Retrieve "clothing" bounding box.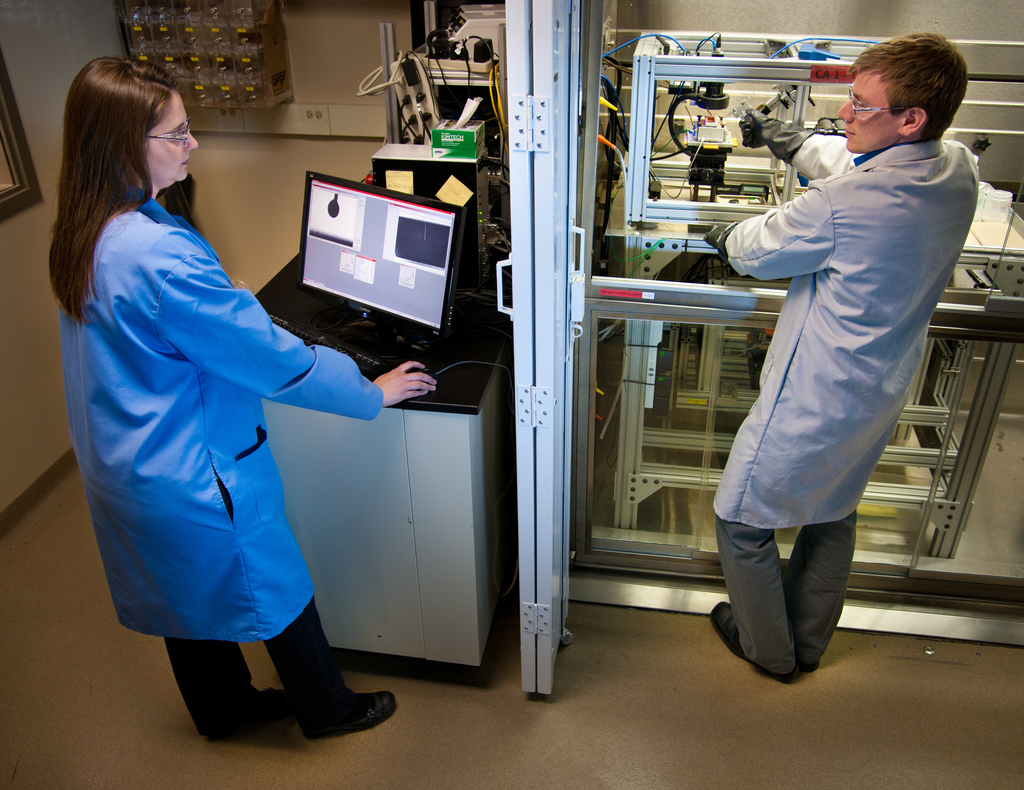
Bounding box: bbox=[712, 131, 979, 675].
